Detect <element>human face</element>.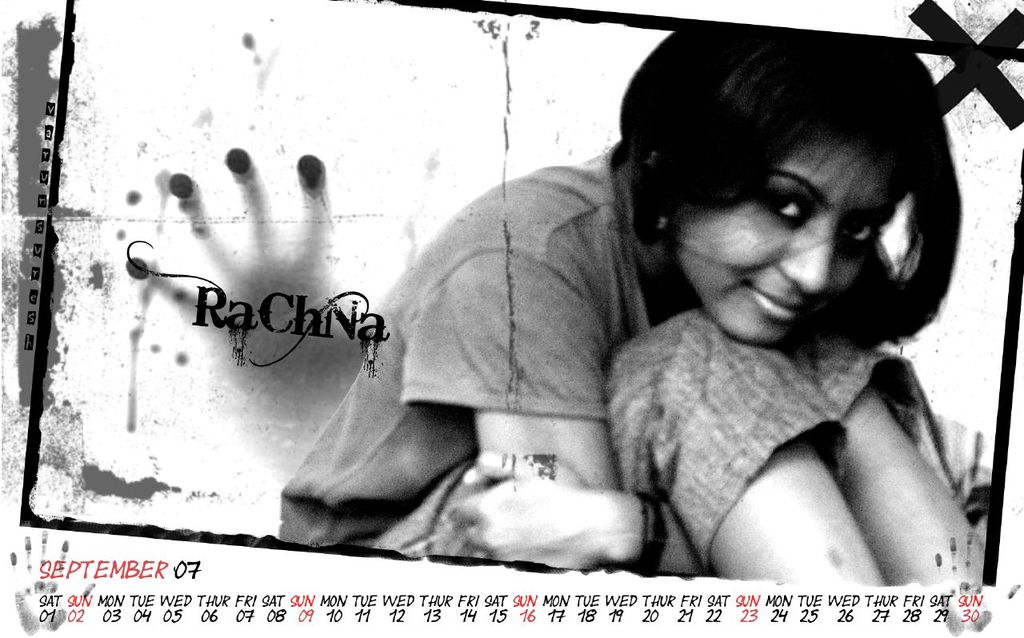
Detected at bbox(674, 122, 898, 352).
